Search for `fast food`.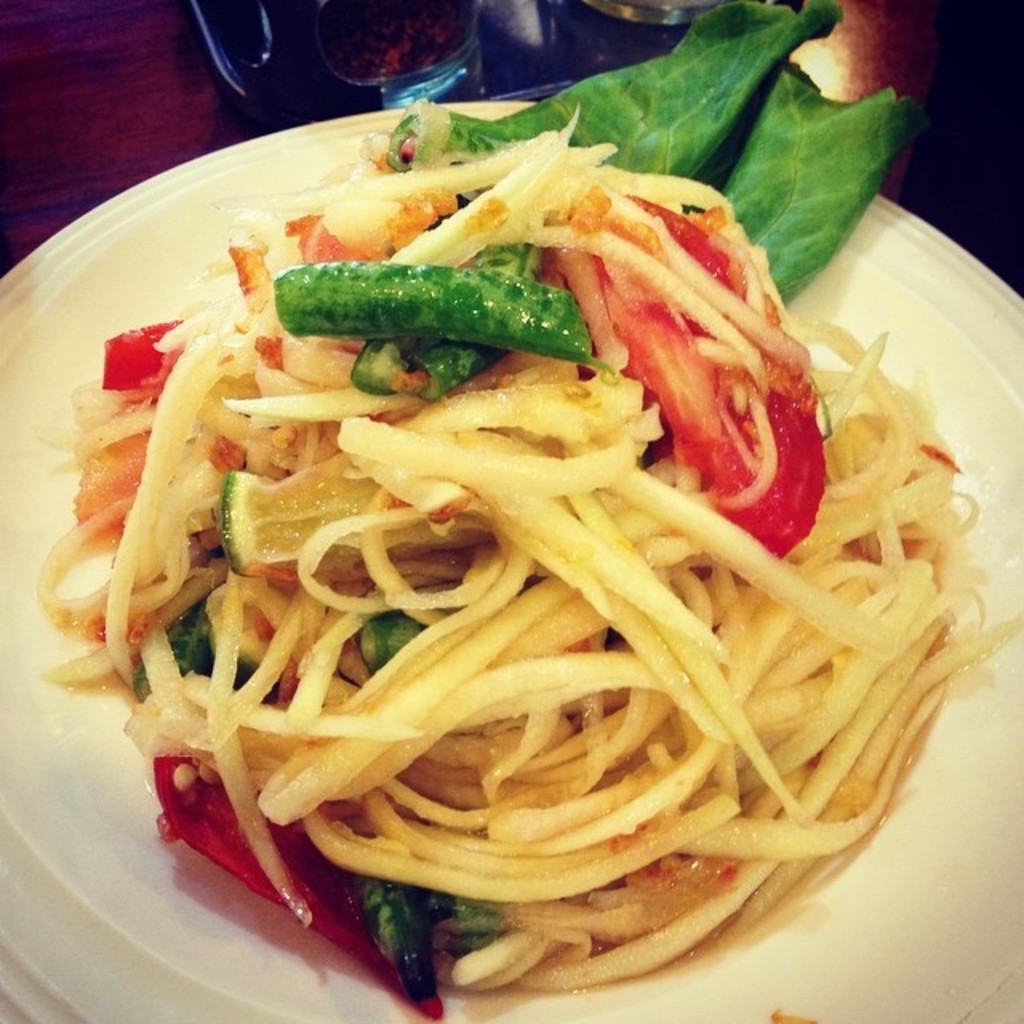
Found at <box>78,219,962,970</box>.
